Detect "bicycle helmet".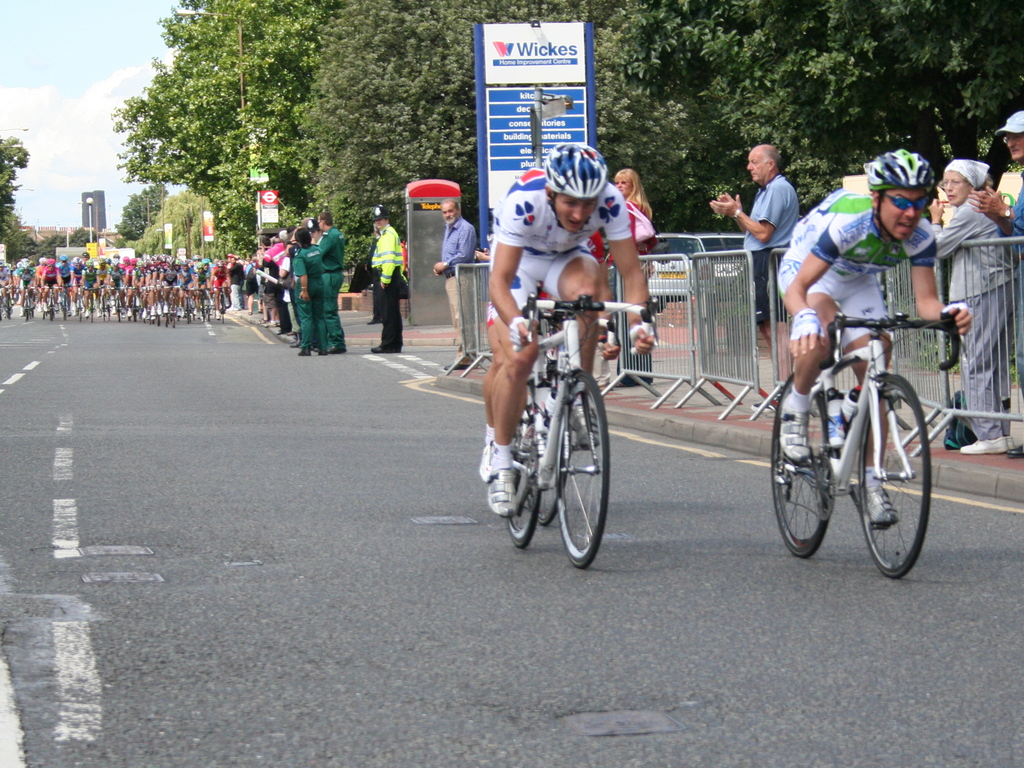
Detected at BBox(539, 138, 615, 227).
